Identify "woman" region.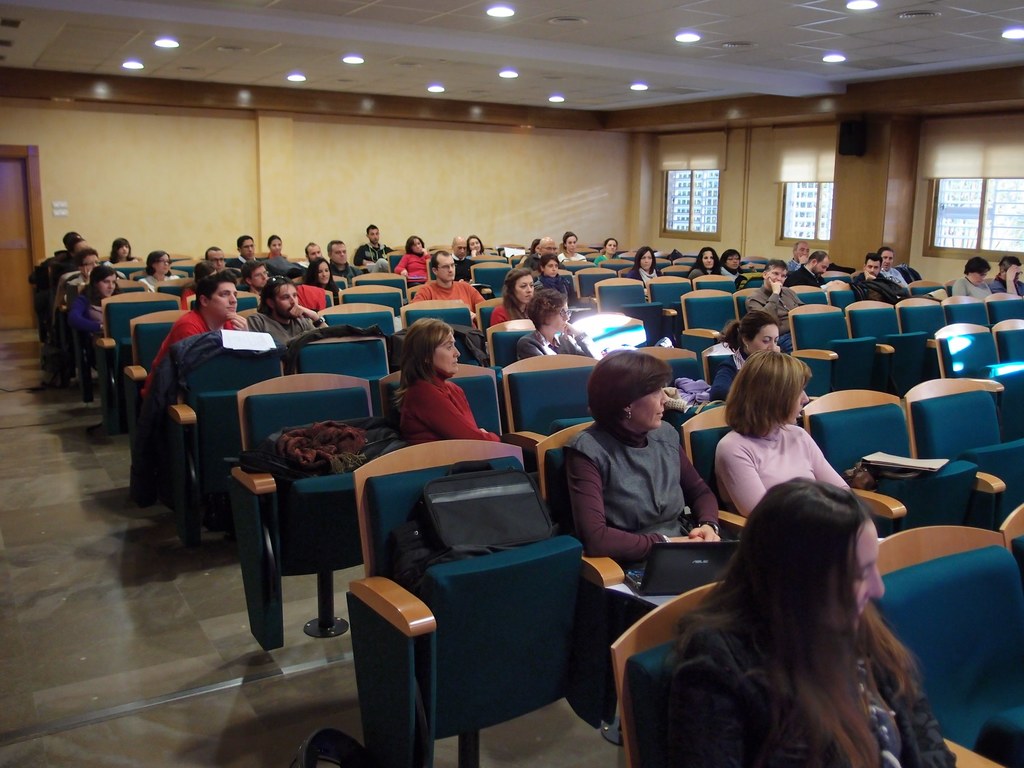
Region: bbox=(467, 237, 484, 259).
